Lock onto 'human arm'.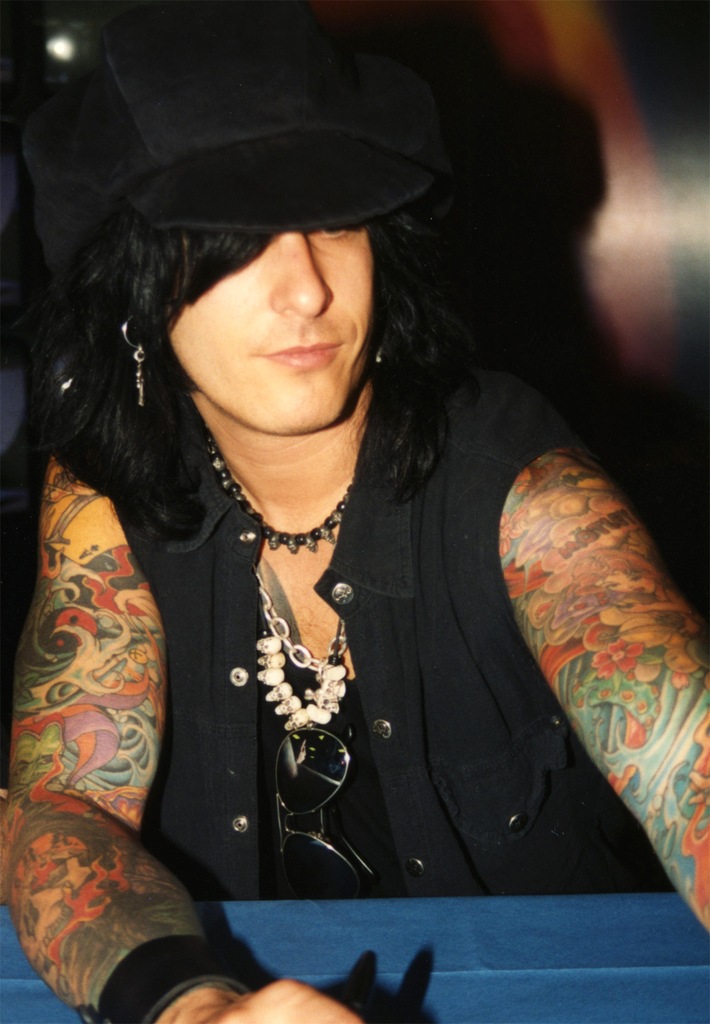
Locked: box=[491, 442, 709, 886].
